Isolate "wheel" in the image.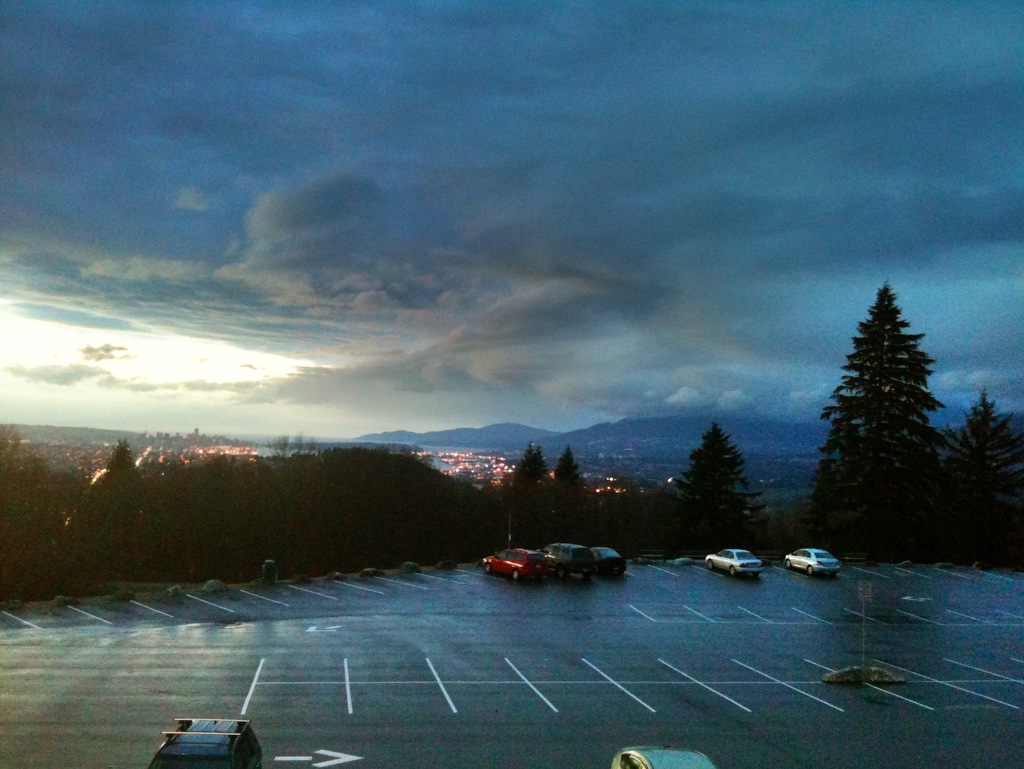
Isolated region: locate(486, 562, 492, 573).
